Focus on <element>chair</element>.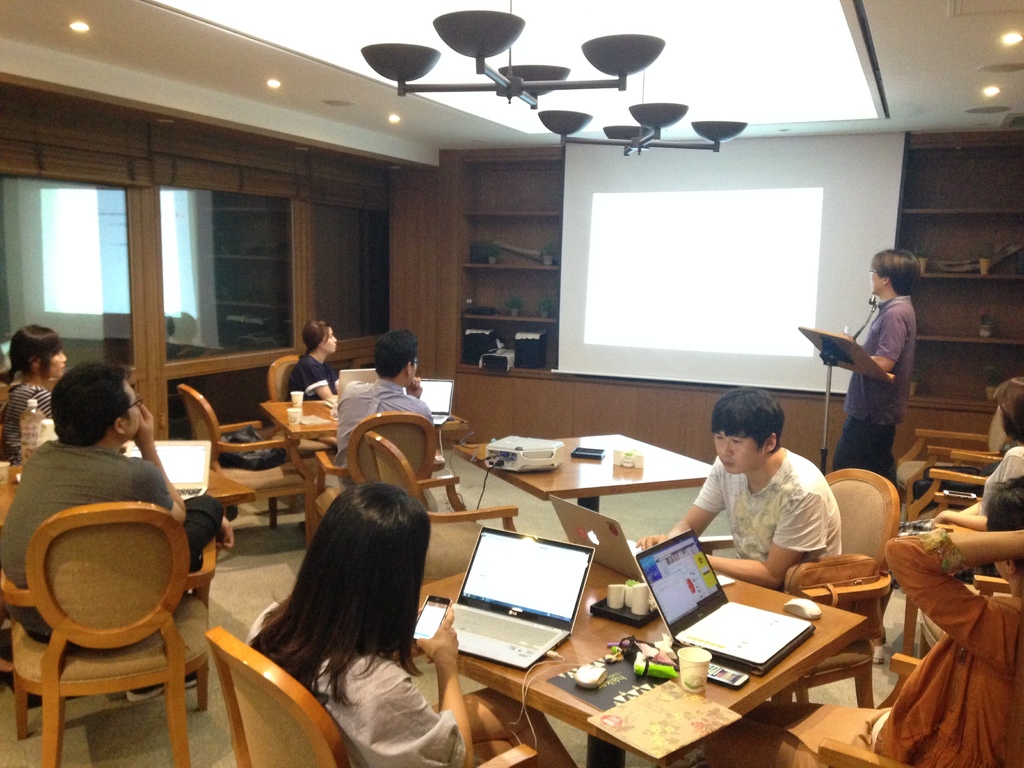
Focused at select_region(266, 352, 305, 402).
